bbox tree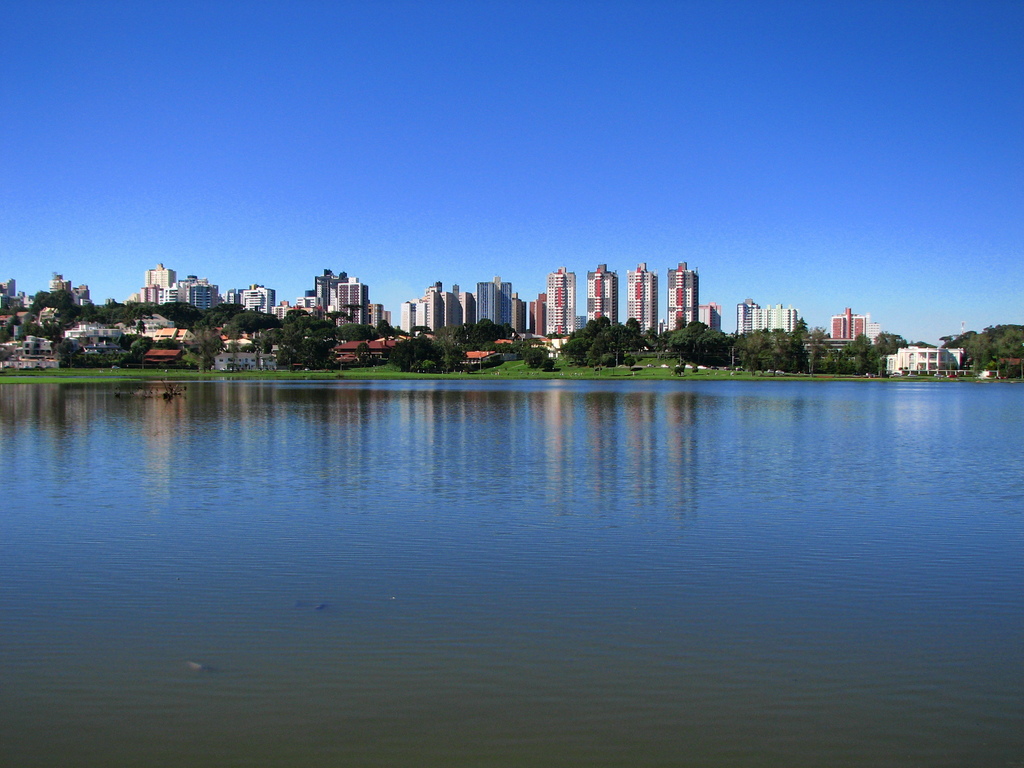
box=[312, 316, 336, 335]
